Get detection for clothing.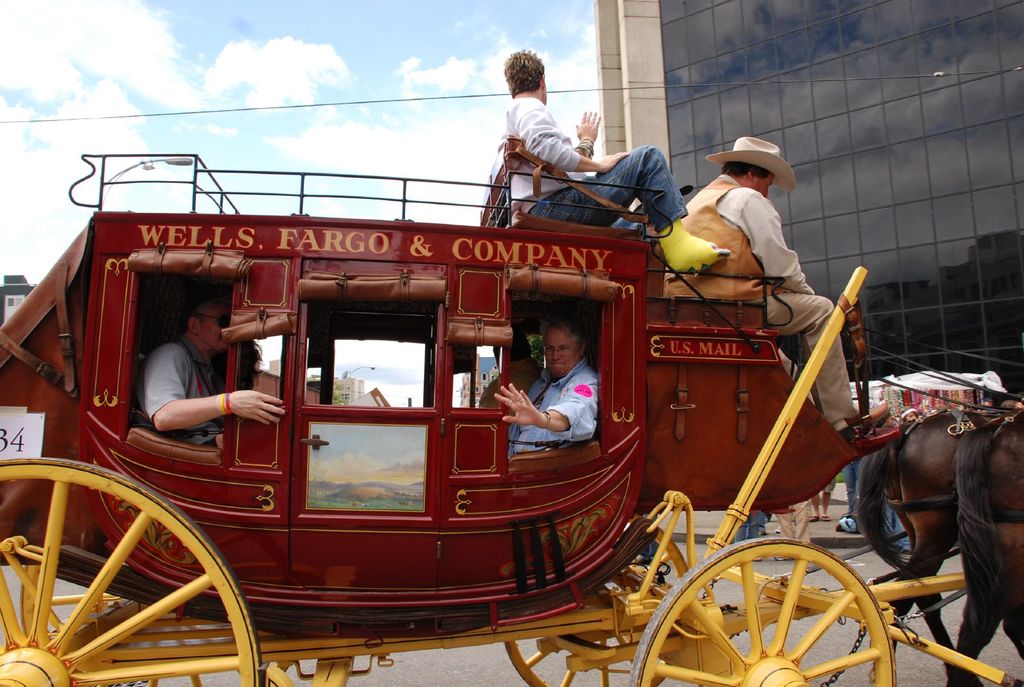
Detection: 756 514 766 530.
